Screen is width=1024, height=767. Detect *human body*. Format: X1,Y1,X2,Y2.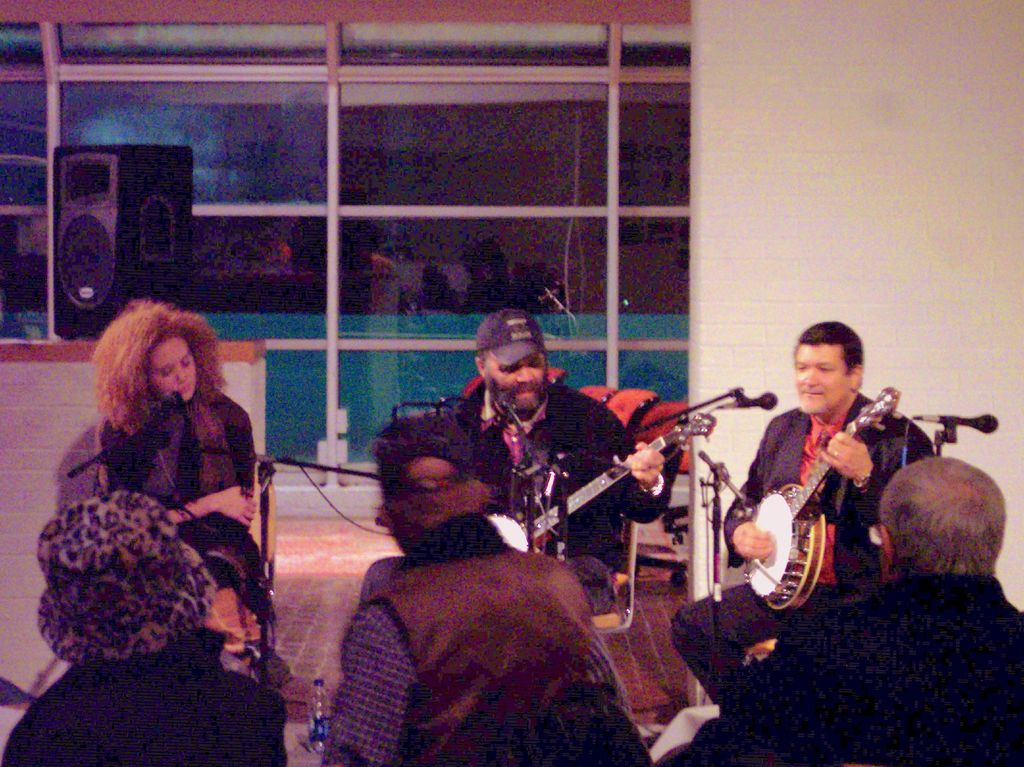
454,374,676,612.
